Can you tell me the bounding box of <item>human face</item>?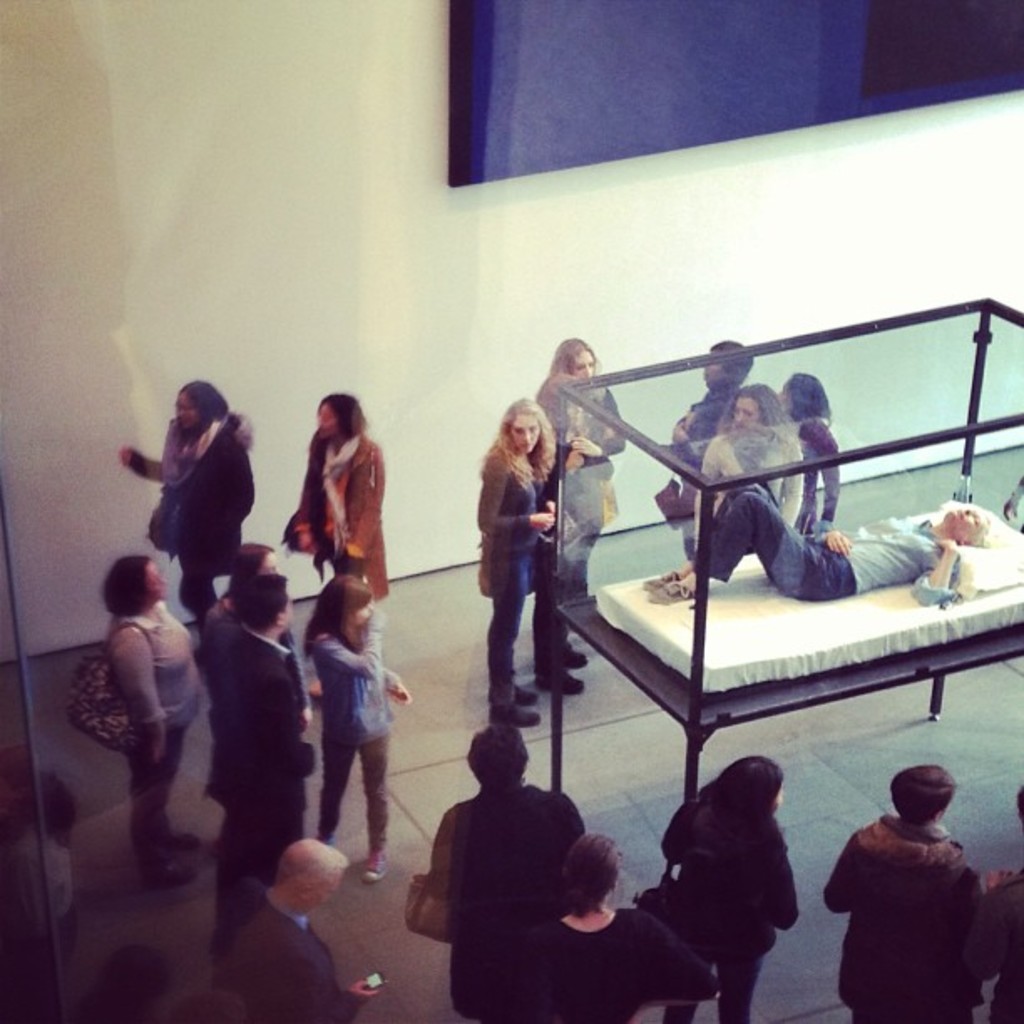
(x1=947, y1=505, x2=989, y2=537).
